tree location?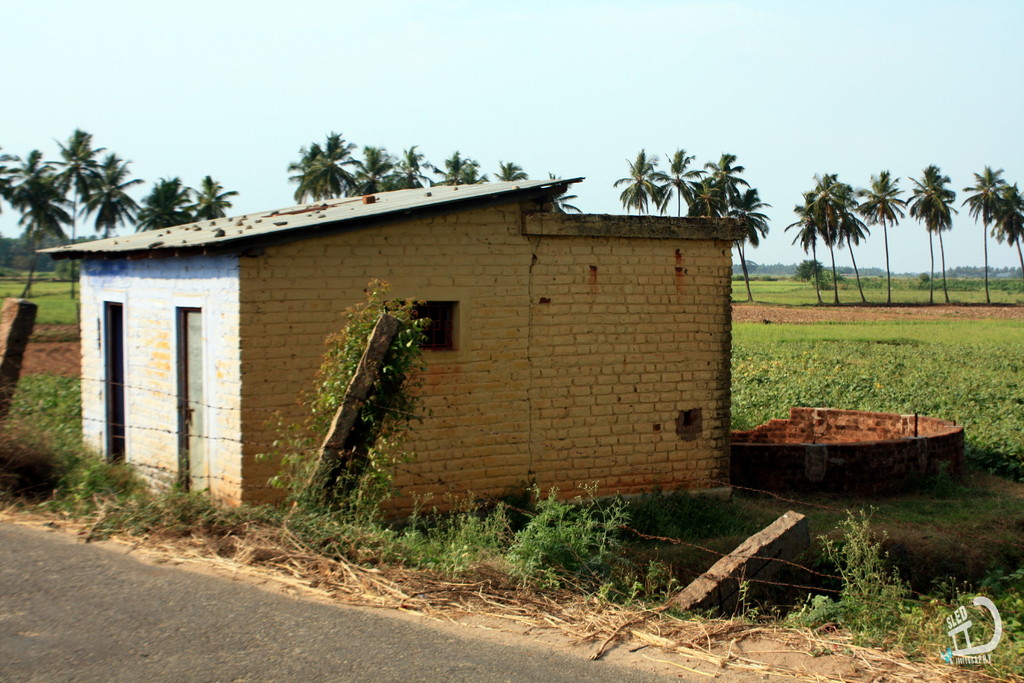
(271, 132, 358, 199)
